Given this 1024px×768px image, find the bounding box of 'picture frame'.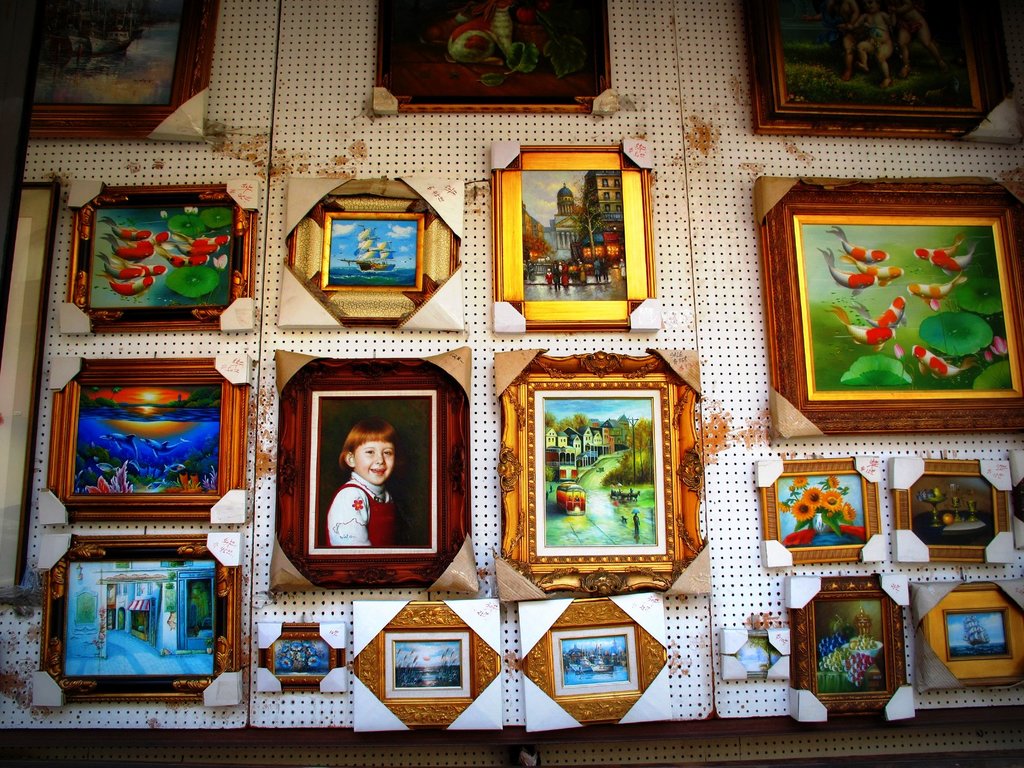
<box>516,591,674,732</box>.
